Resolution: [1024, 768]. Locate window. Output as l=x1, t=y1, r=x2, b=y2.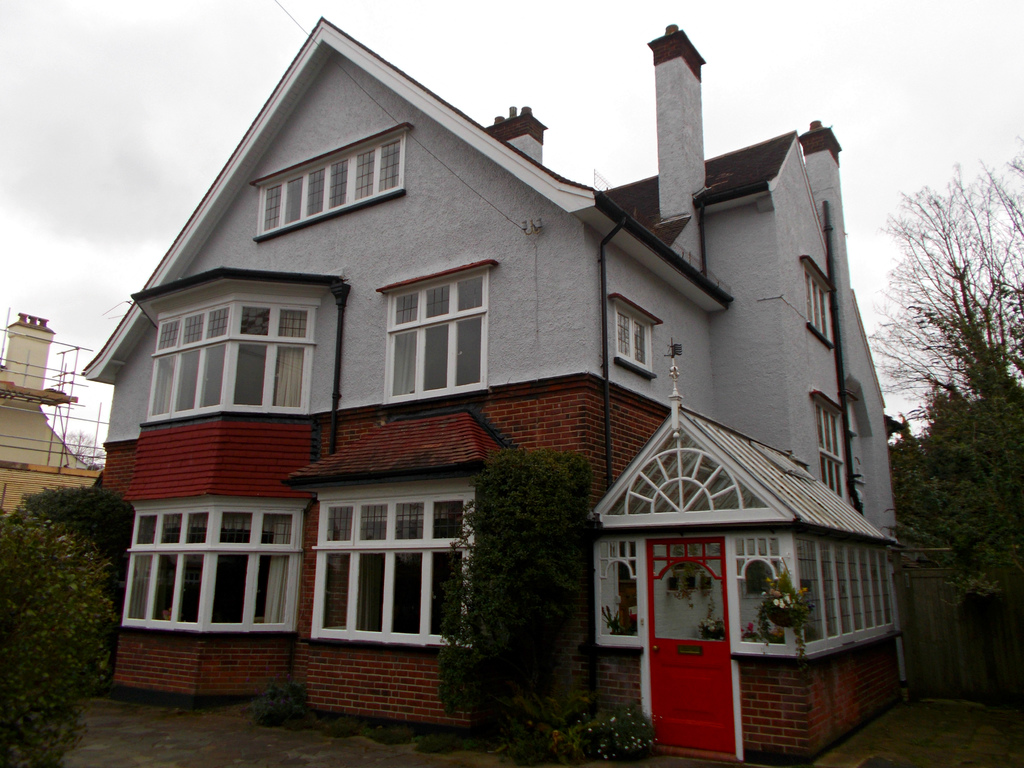
l=314, t=484, r=470, b=642.
